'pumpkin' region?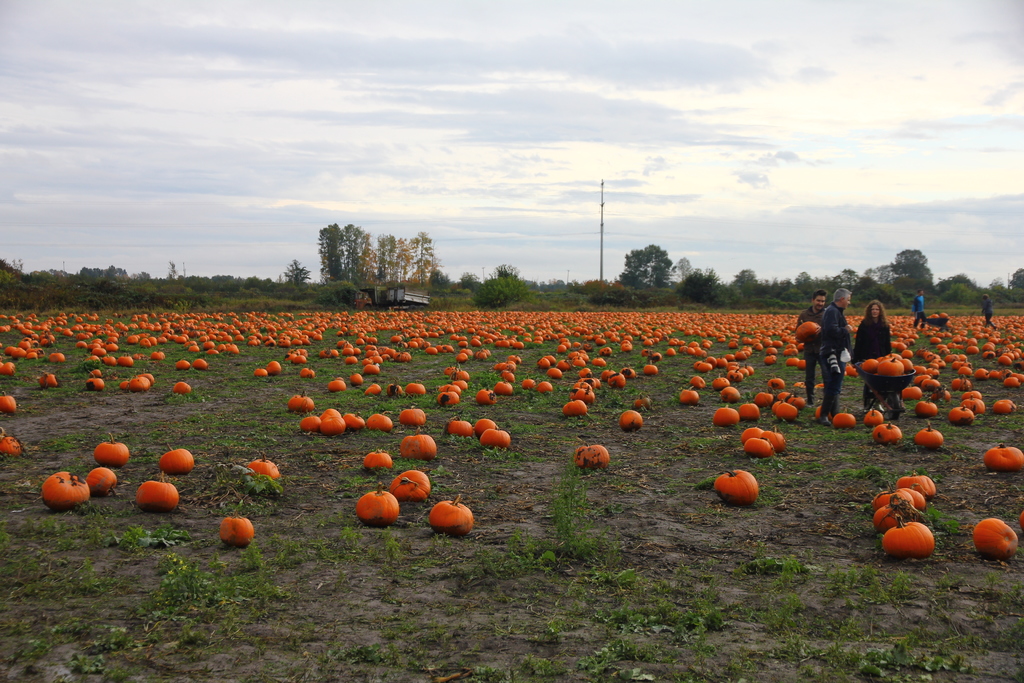
bbox=(446, 418, 472, 438)
